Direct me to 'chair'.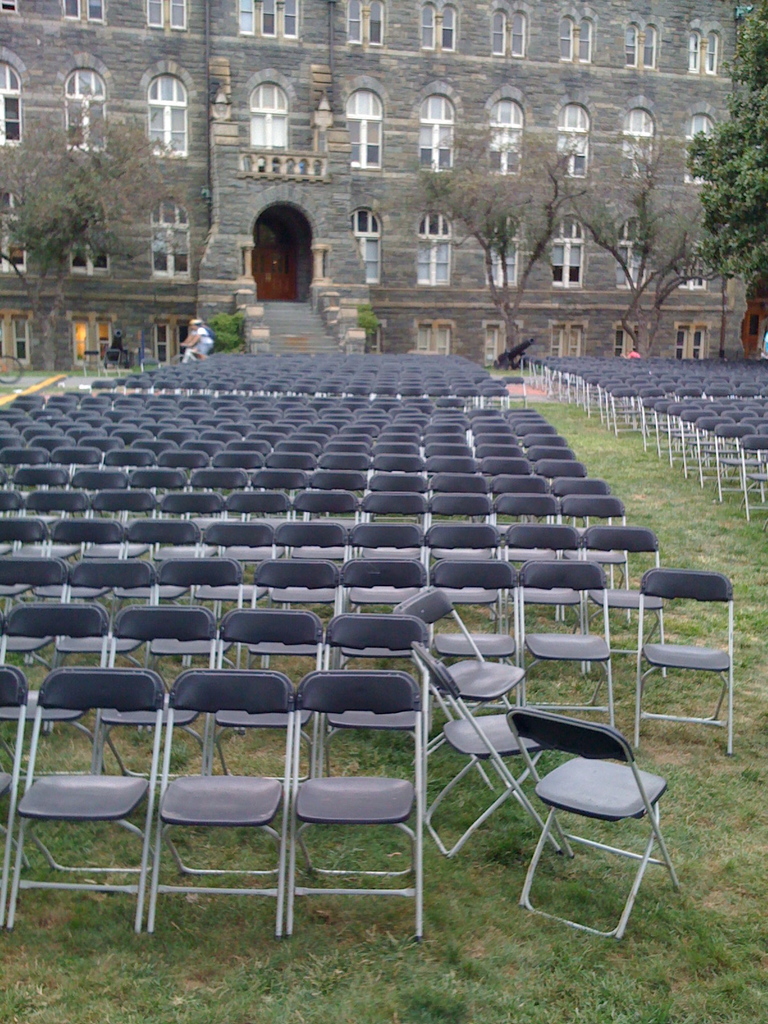
Direction: rect(226, 483, 294, 562).
